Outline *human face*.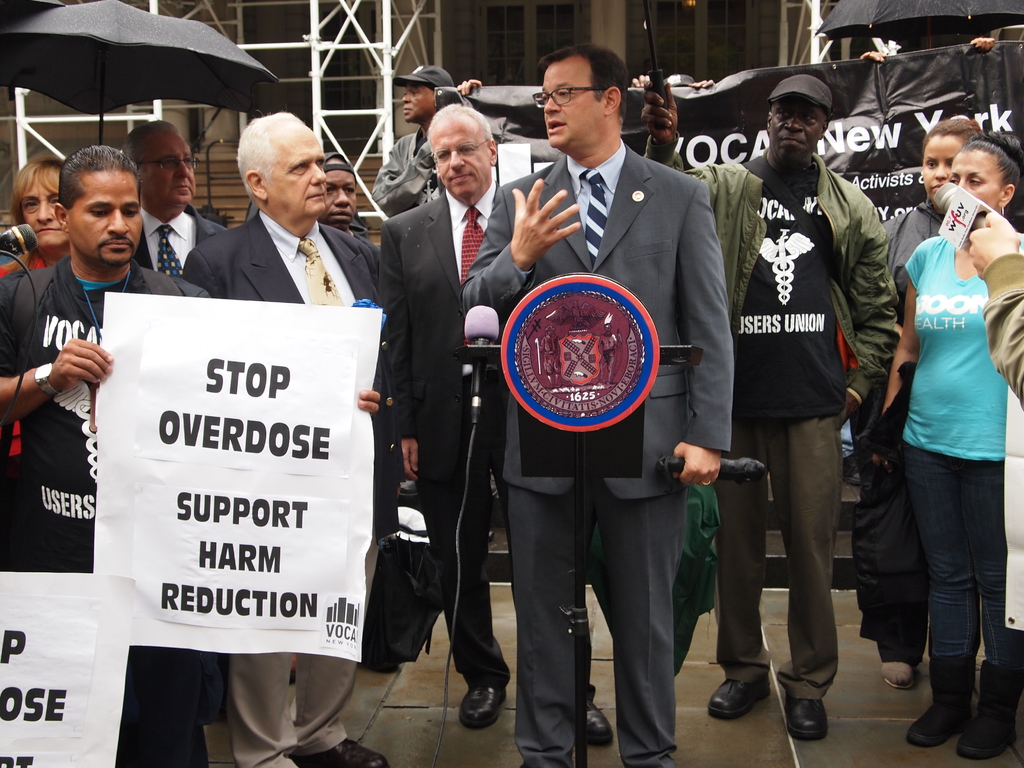
Outline: [144,136,198,217].
